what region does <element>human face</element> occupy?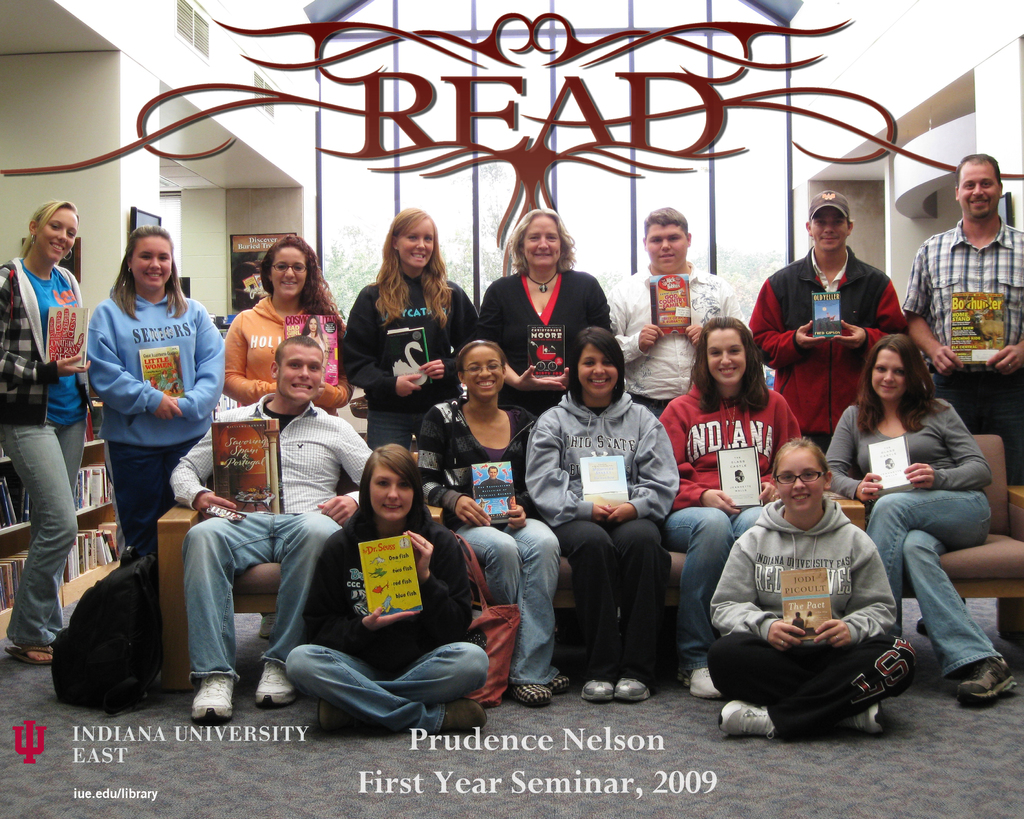
region(486, 468, 496, 479).
